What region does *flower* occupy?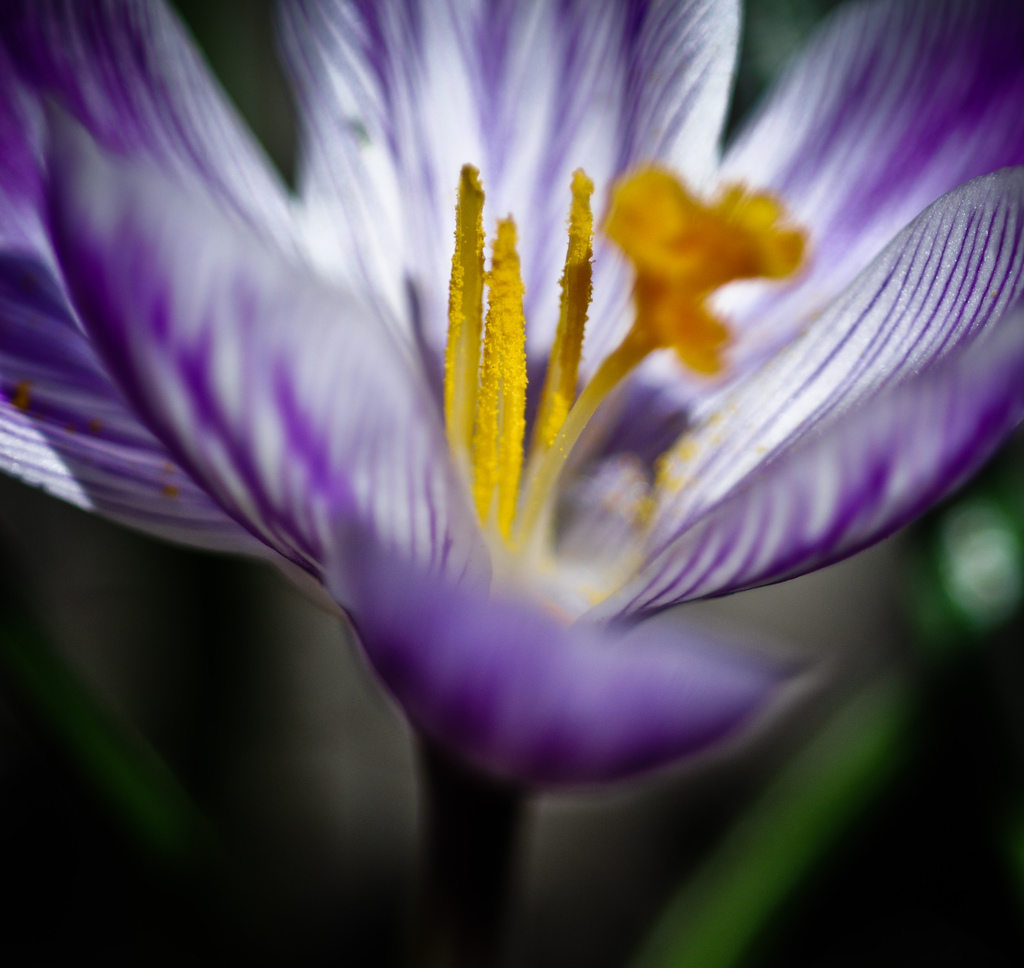
(35,22,1020,870).
